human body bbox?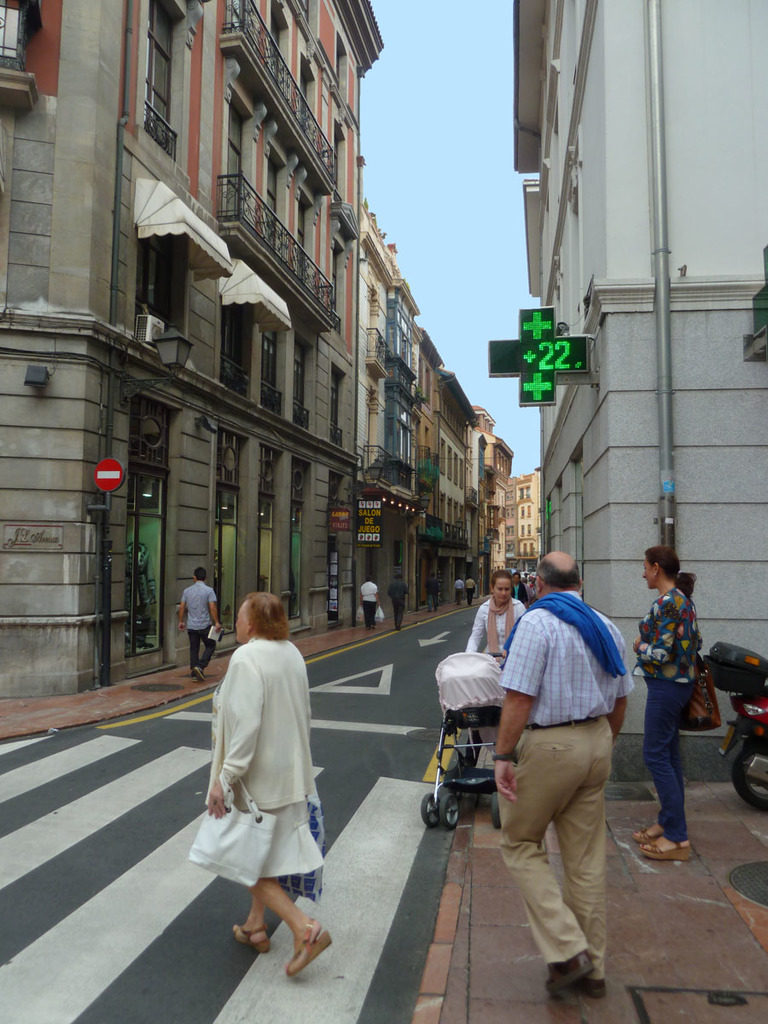
box(361, 575, 379, 632)
